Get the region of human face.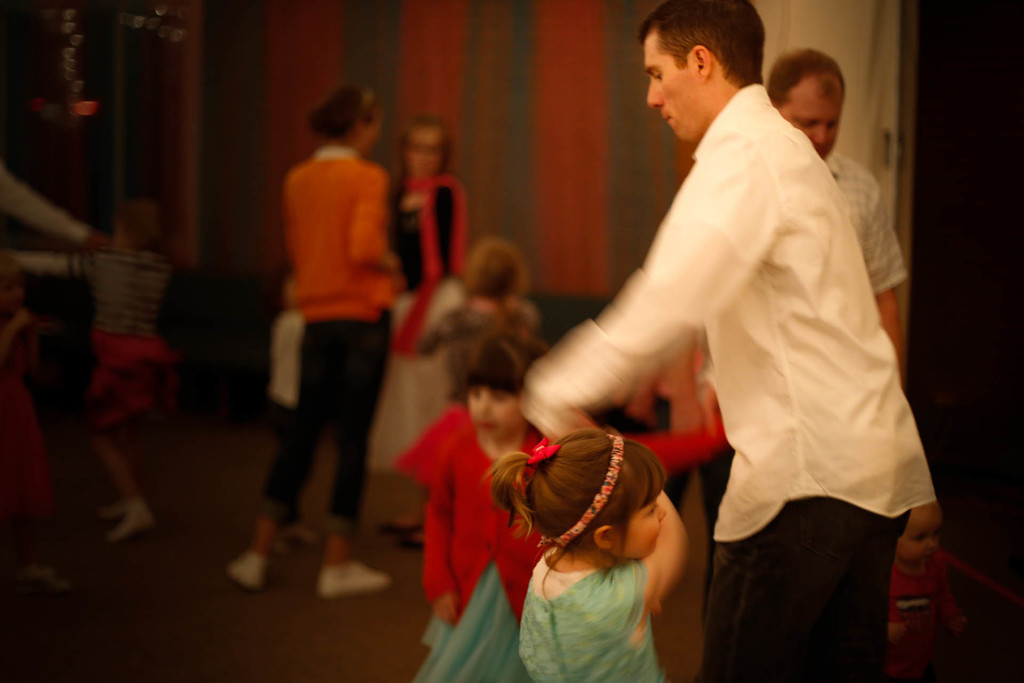
left=624, top=500, right=665, bottom=559.
